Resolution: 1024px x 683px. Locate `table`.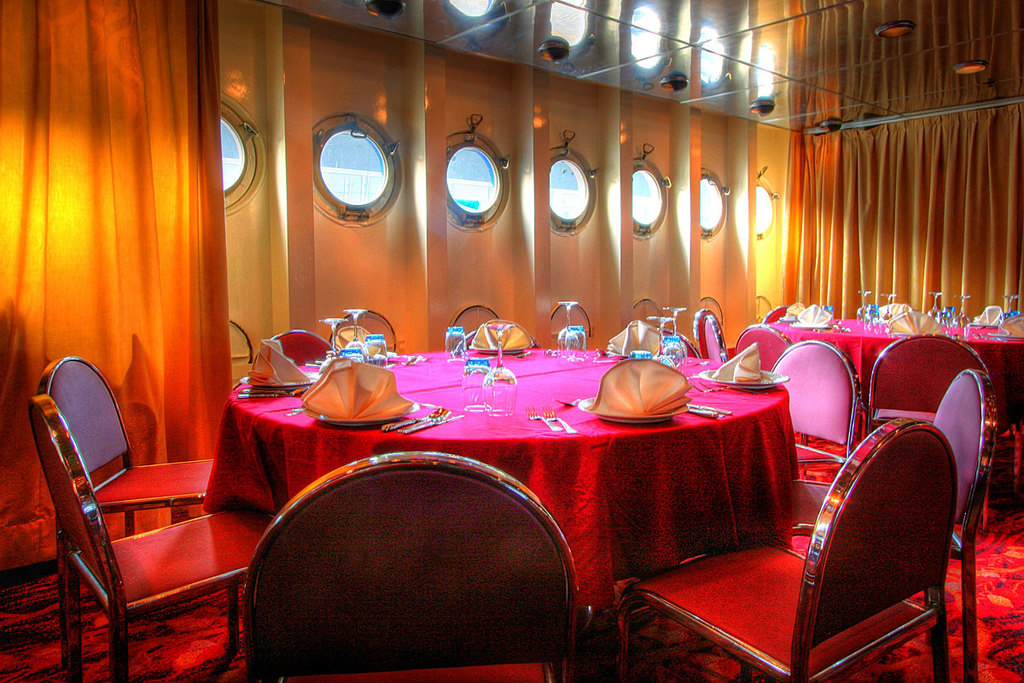
(189,353,916,675).
